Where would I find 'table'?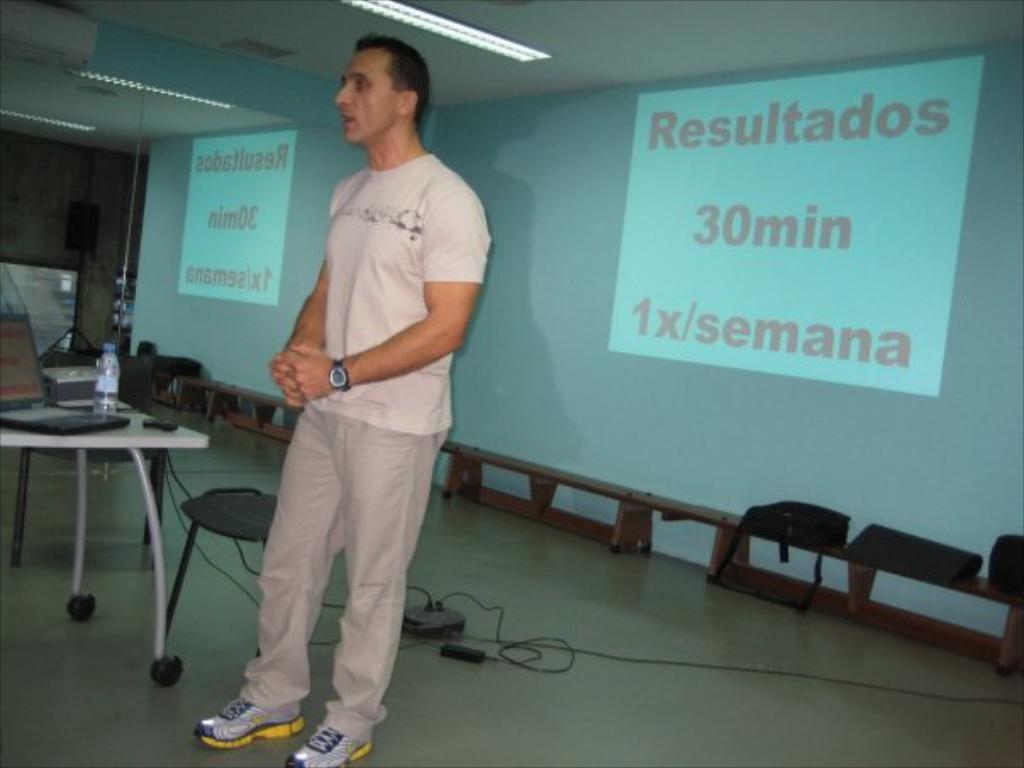
At select_region(0, 398, 214, 688).
